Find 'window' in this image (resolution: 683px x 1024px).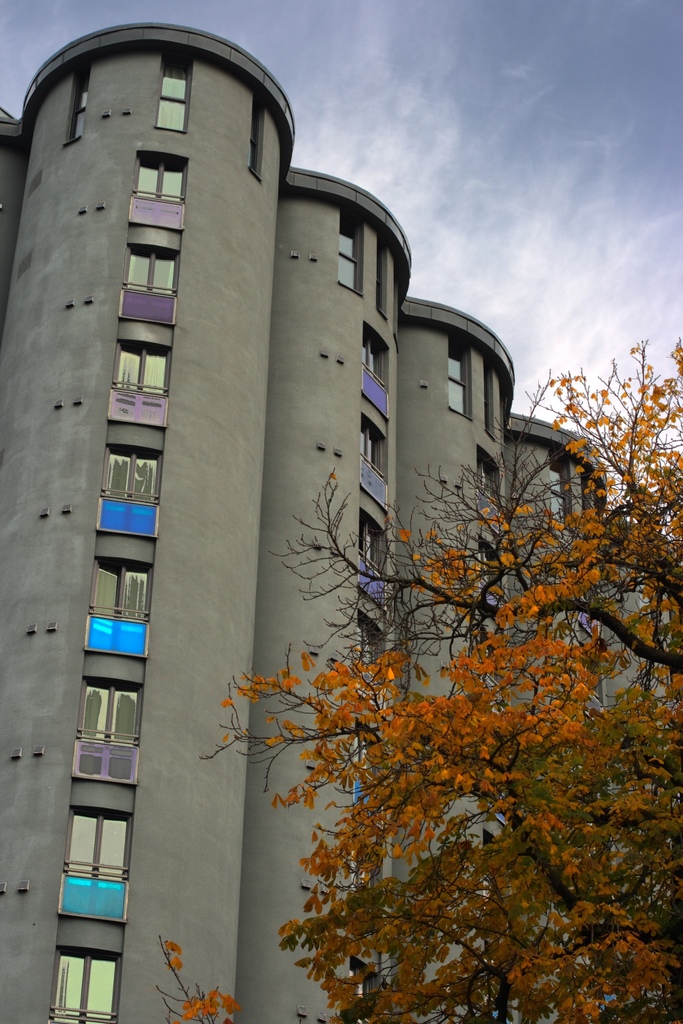
[122, 244, 176, 292].
